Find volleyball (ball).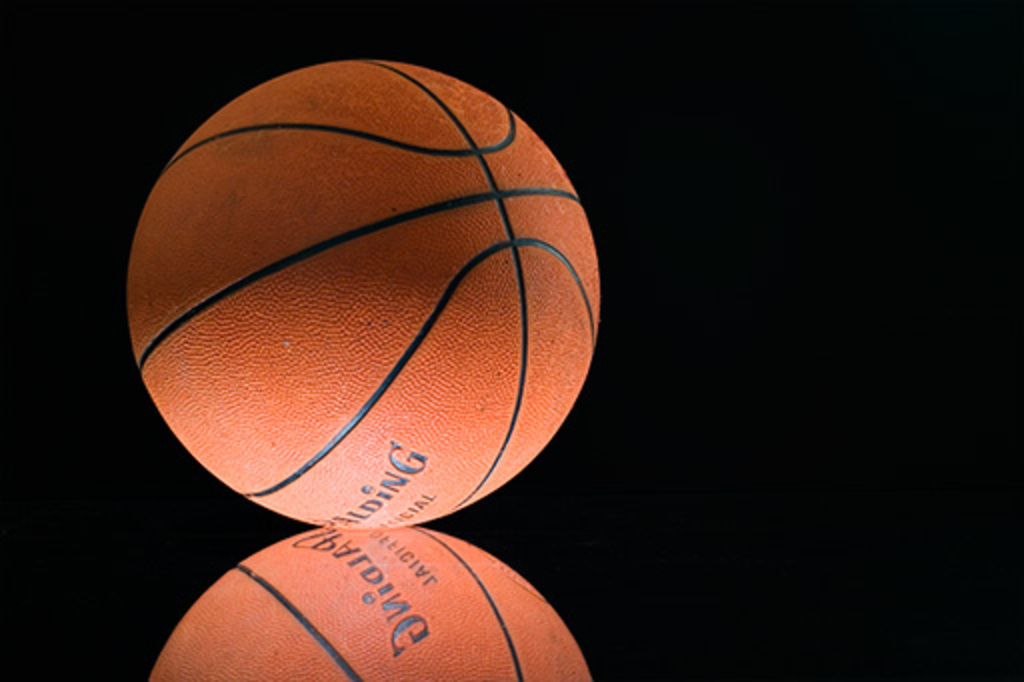
(122,52,608,532).
